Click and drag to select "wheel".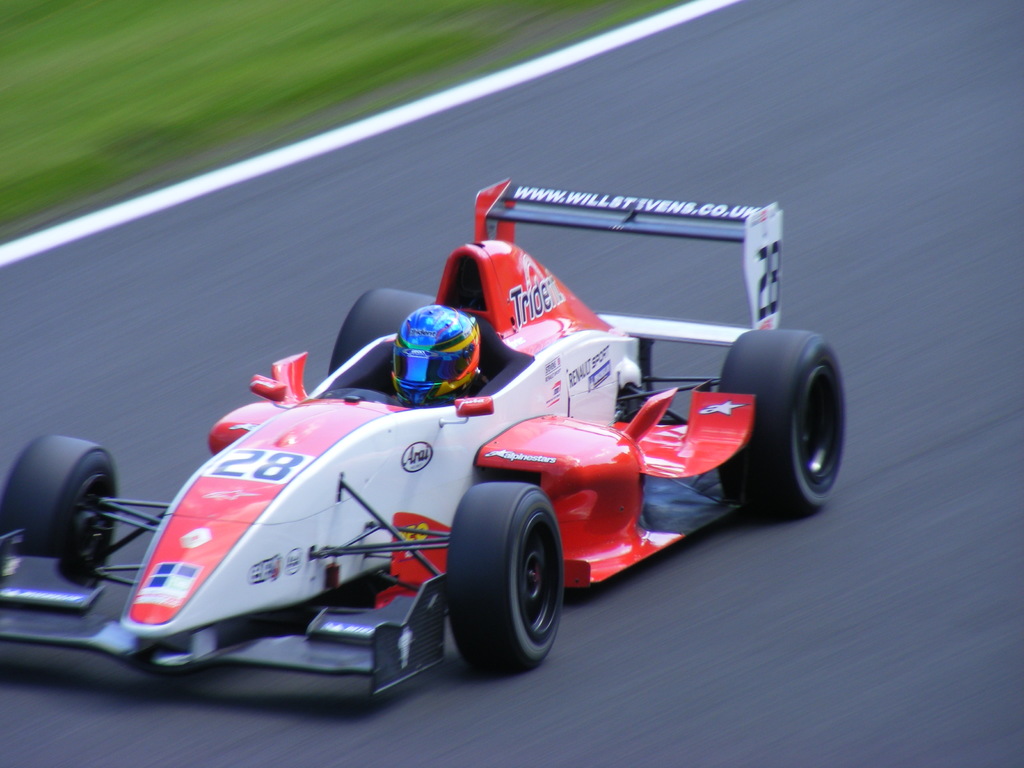
Selection: bbox=(323, 287, 455, 403).
